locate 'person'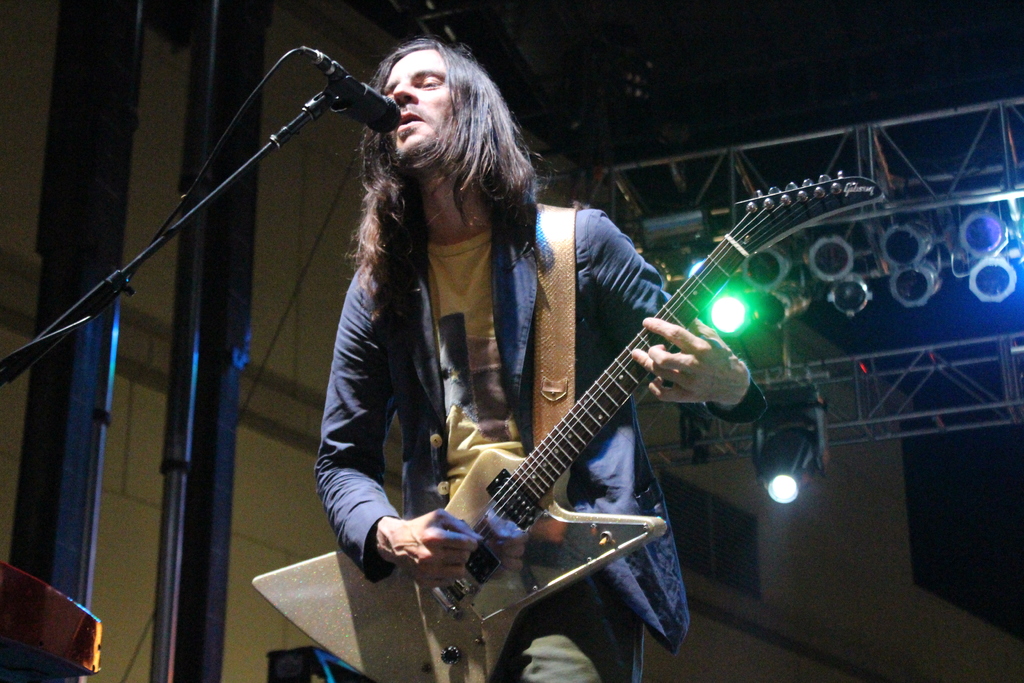
left=306, top=61, right=735, bottom=682
